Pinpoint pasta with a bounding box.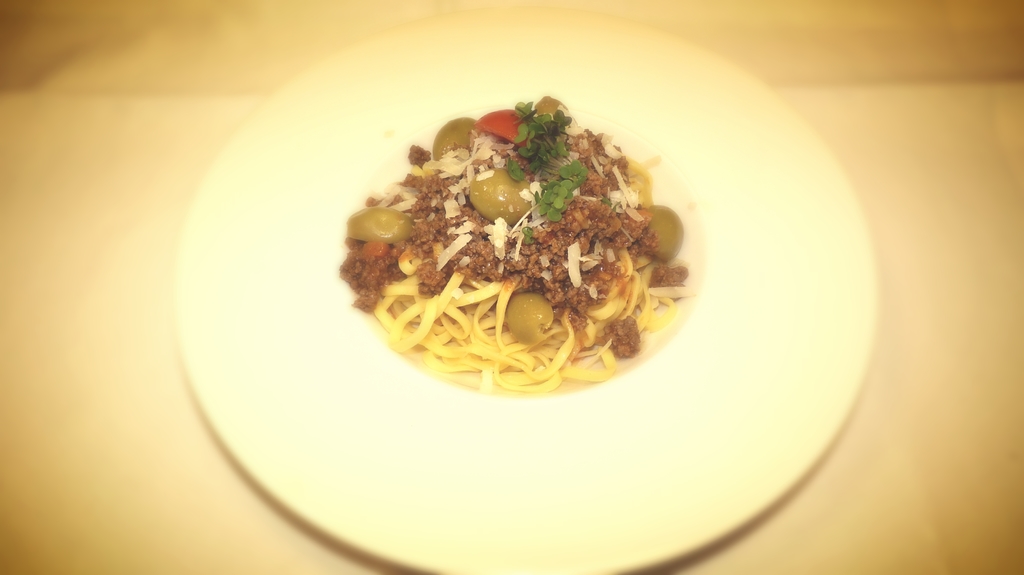
339/109/691/388.
